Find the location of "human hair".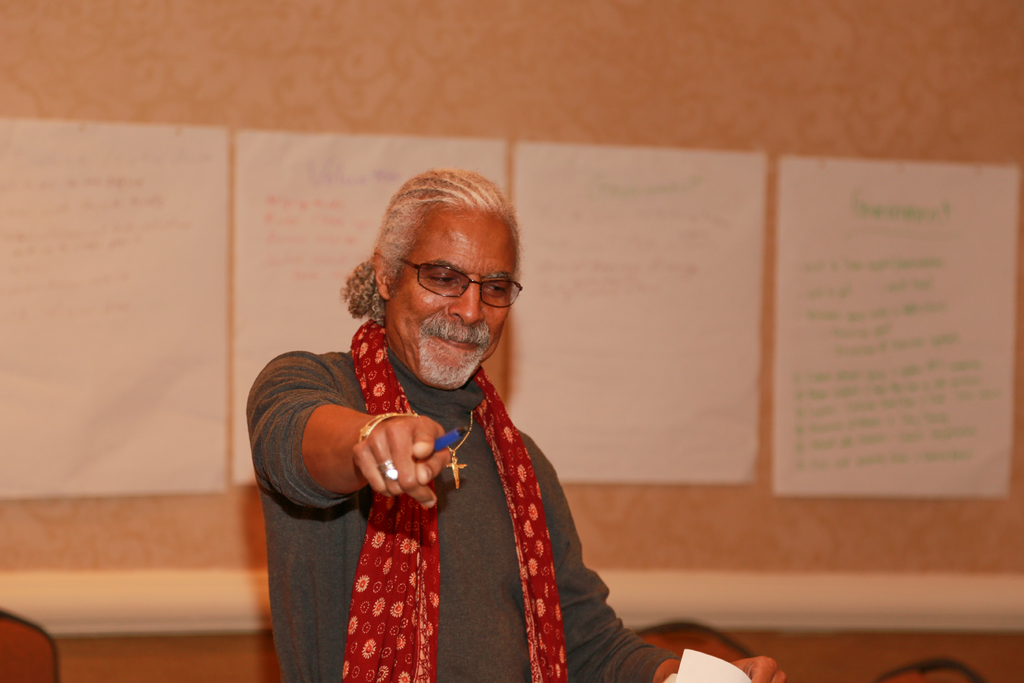
Location: 339 168 524 336.
